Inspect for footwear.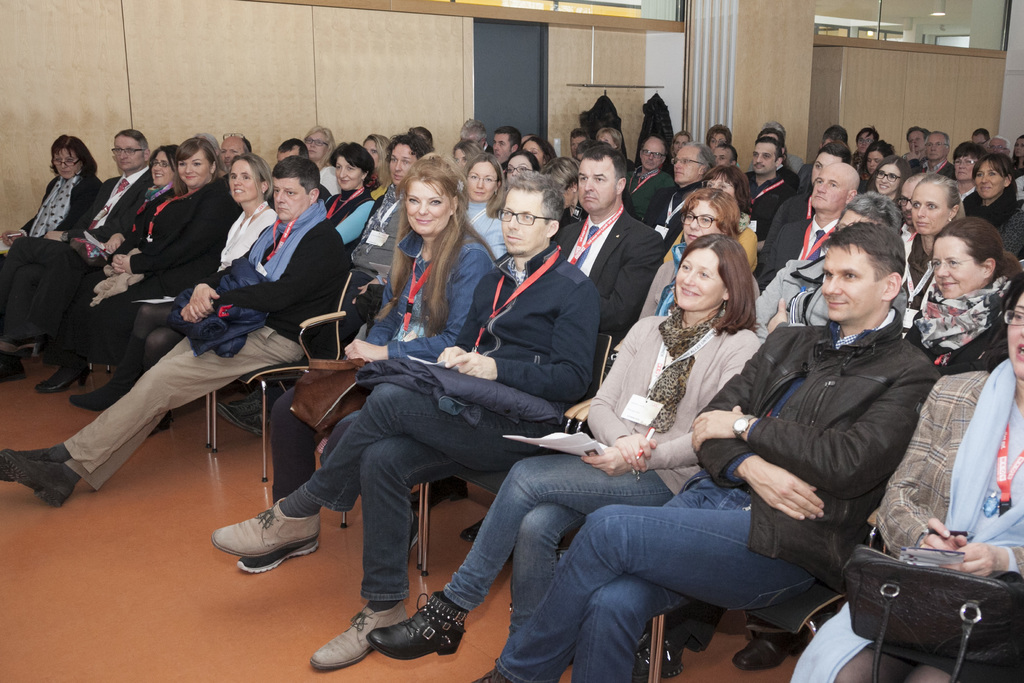
Inspection: (left=0, top=444, right=66, bottom=511).
